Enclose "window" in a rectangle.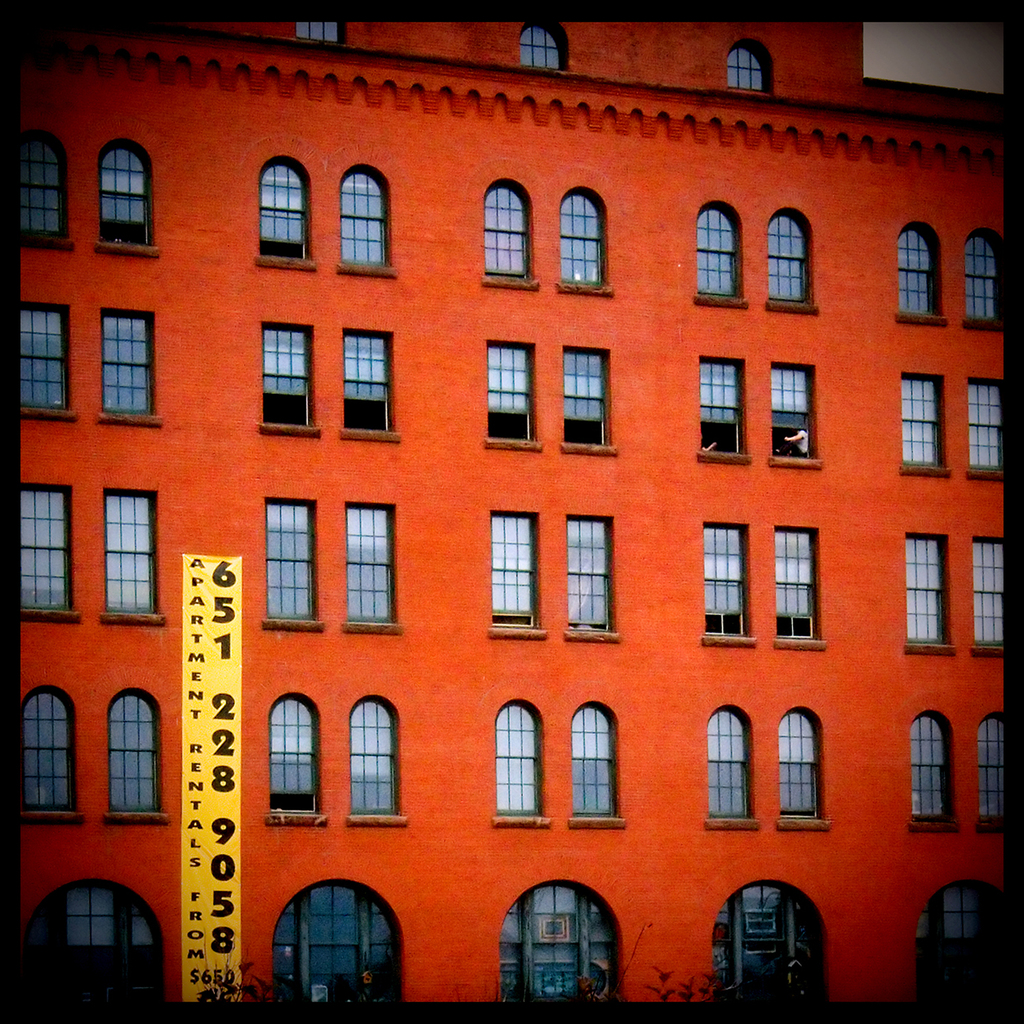
pyautogui.locateOnScreen(268, 698, 307, 803).
